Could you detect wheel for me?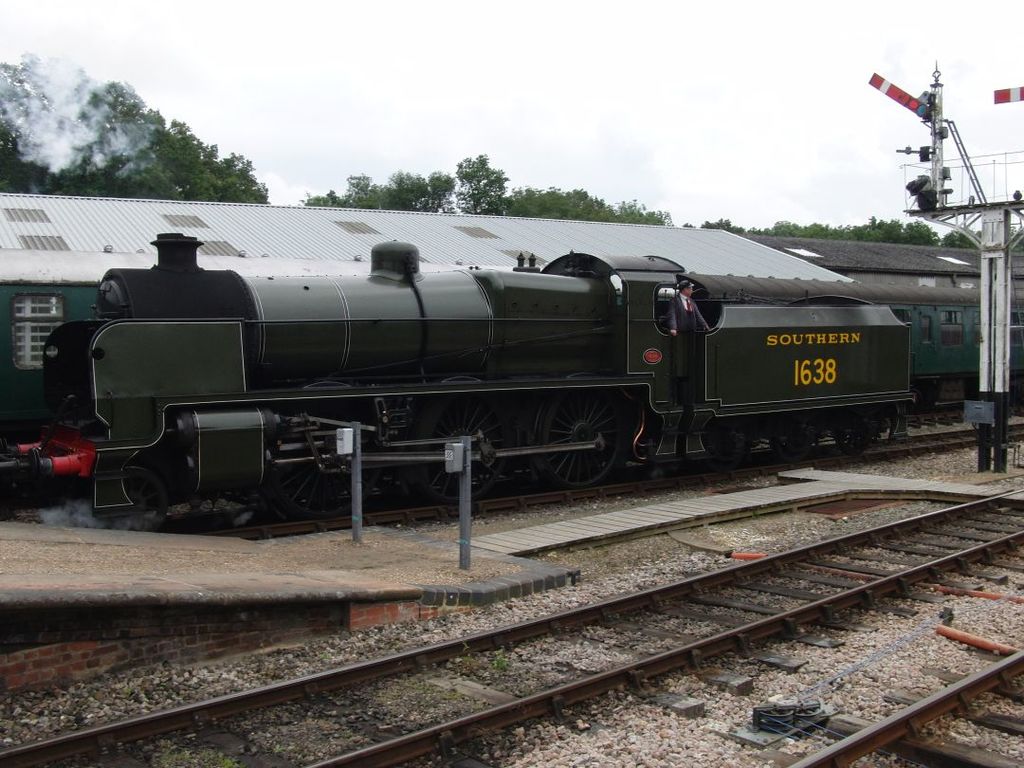
Detection result: x1=127, y1=459, x2=161, y2=538.
